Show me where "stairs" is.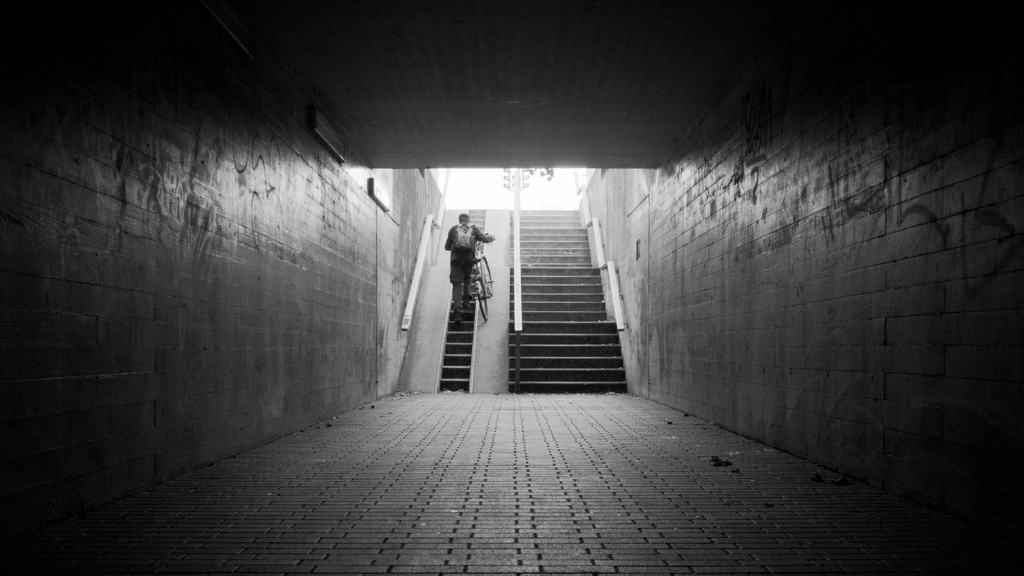
"stairs" is at [508,205,630,394].
